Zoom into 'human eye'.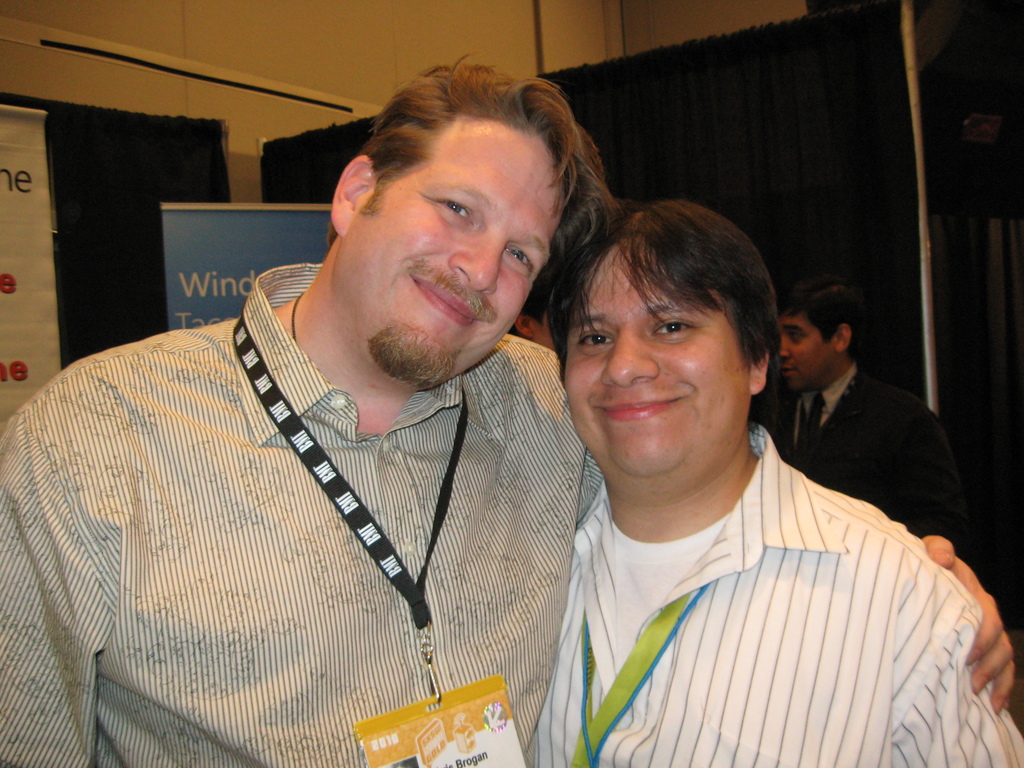
Zoom target: (left=504, top=248, right=535, bottom=273).
